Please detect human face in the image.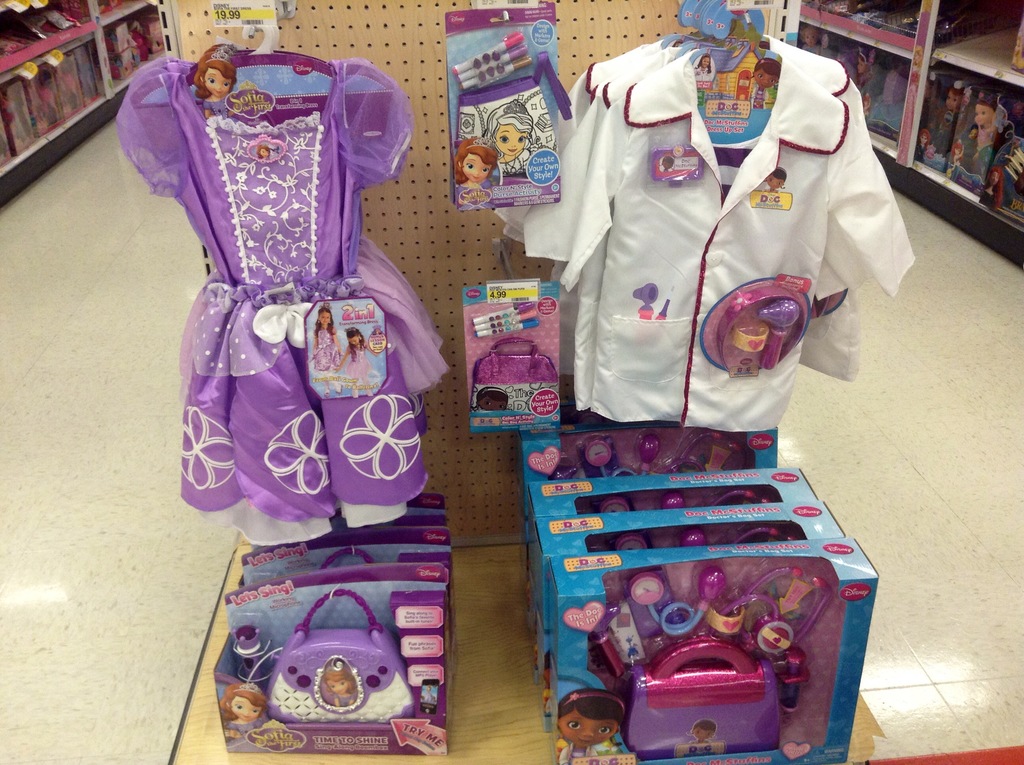
(left=327, top=672, right=346, bottom=693).
